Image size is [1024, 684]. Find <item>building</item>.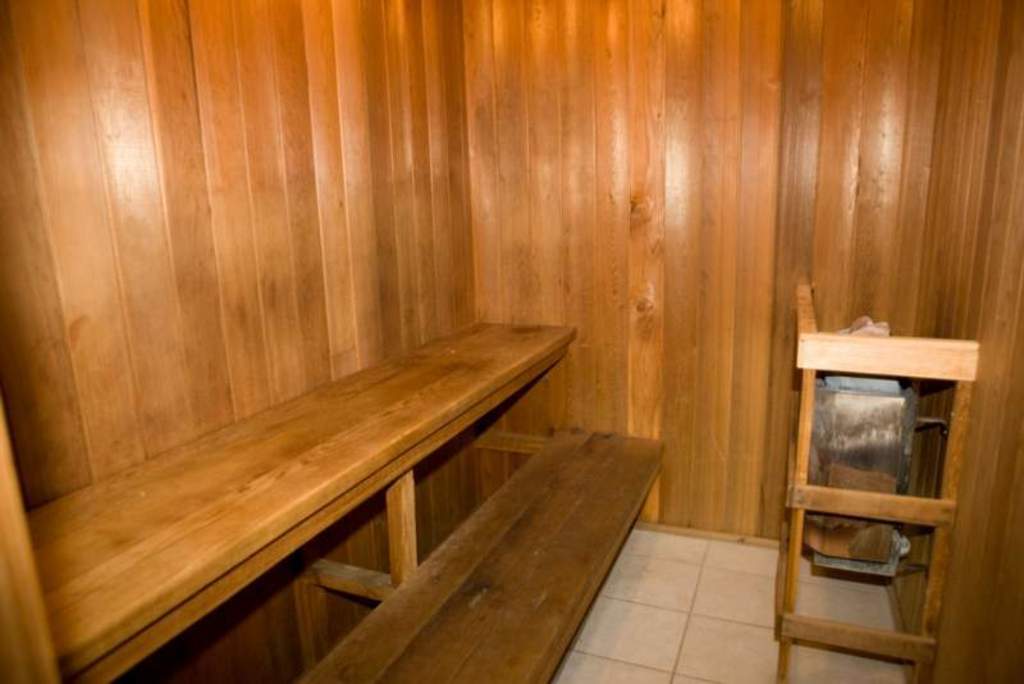
<box>0,0,1023,683</box>.
